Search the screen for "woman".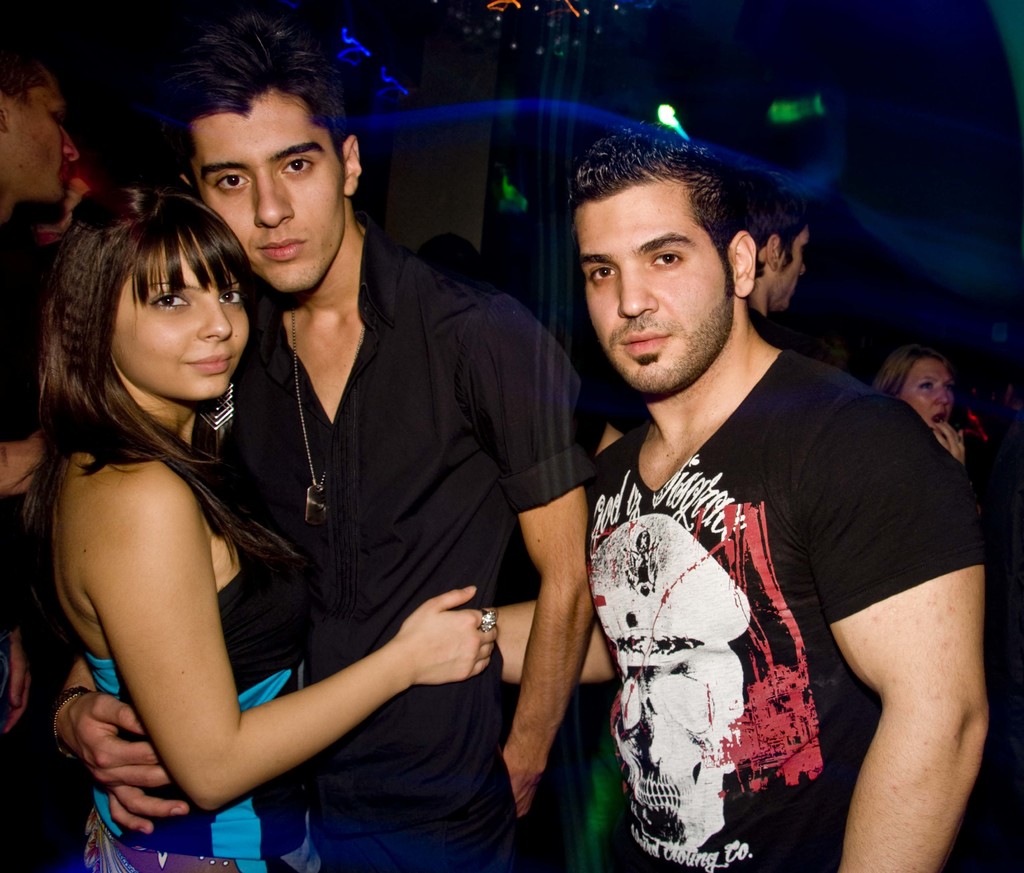
Found at (877,346,971,466).
